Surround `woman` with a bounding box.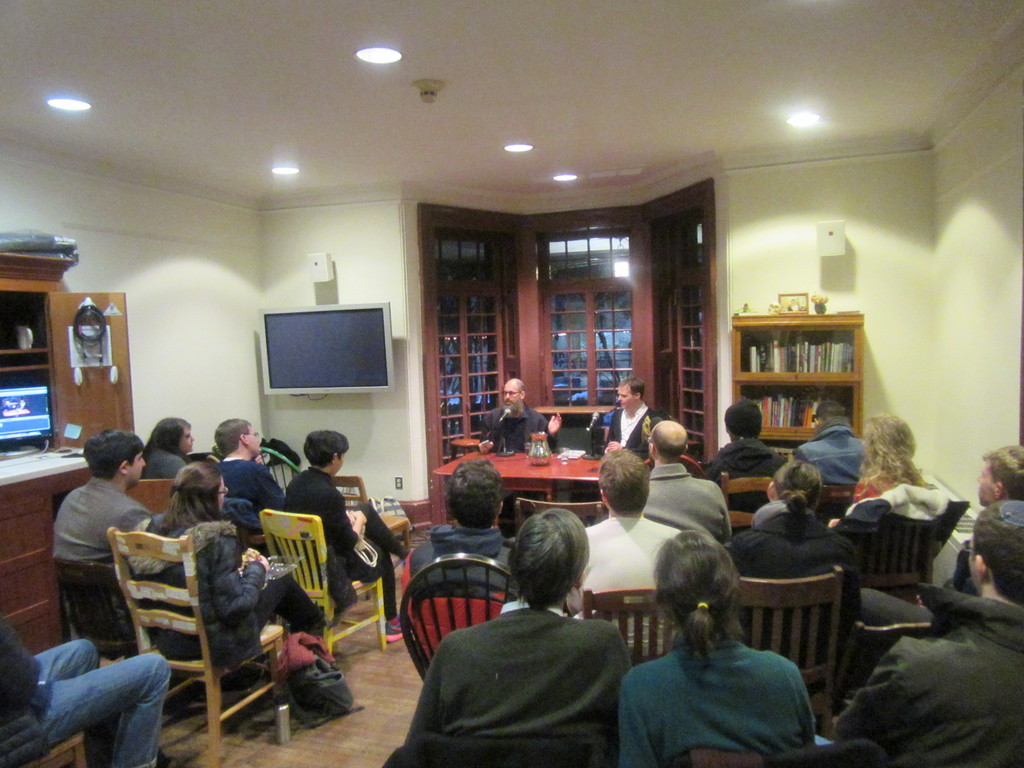
x1=729 y1=462 x2=867 y2=671.
